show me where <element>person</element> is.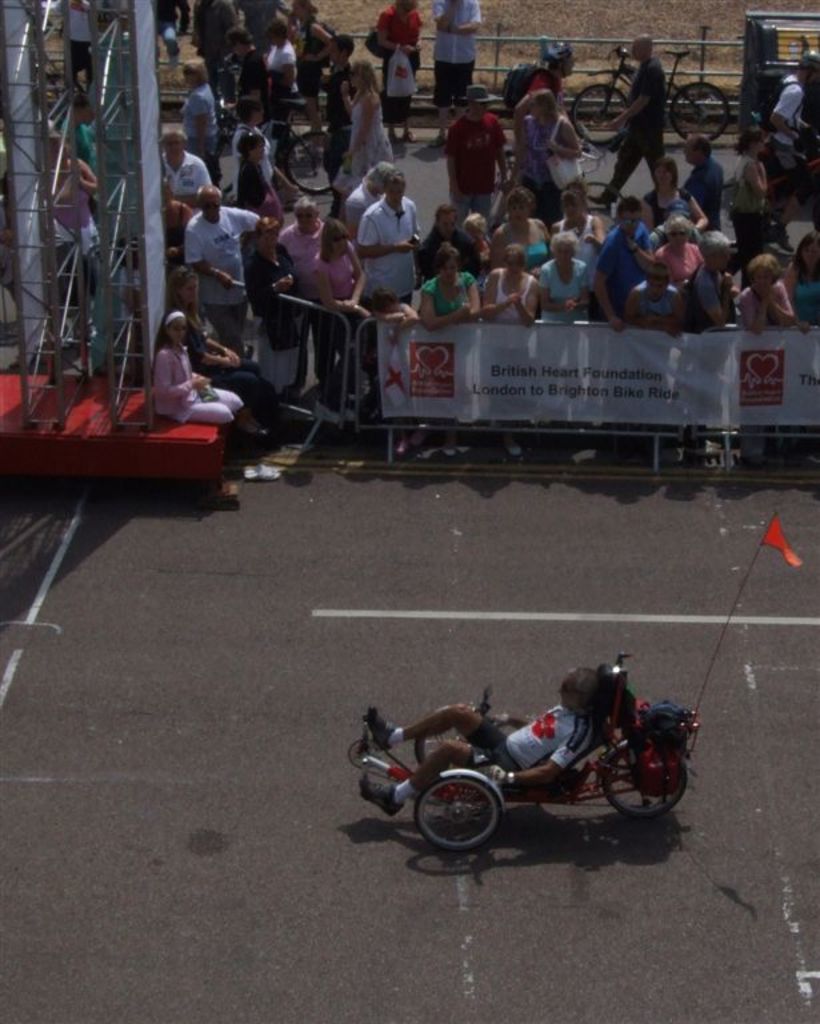
<element>person</element> is at bbox=[539, 229, 597, 329].
